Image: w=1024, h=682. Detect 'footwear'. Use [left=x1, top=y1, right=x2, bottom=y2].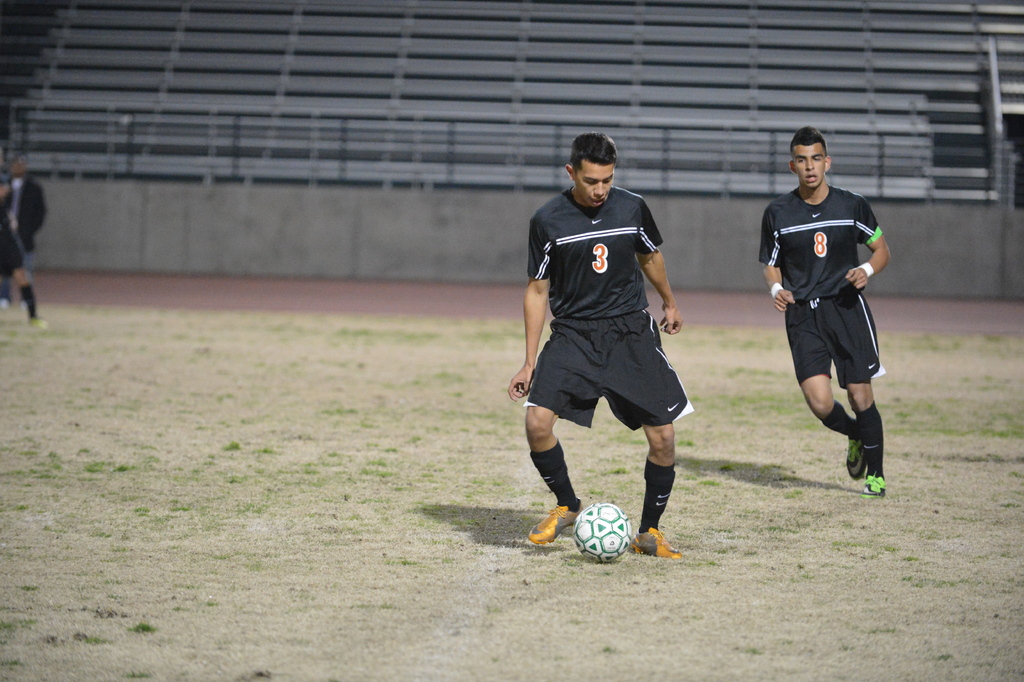
[left=527, top=497, right=584, bottom=546].
